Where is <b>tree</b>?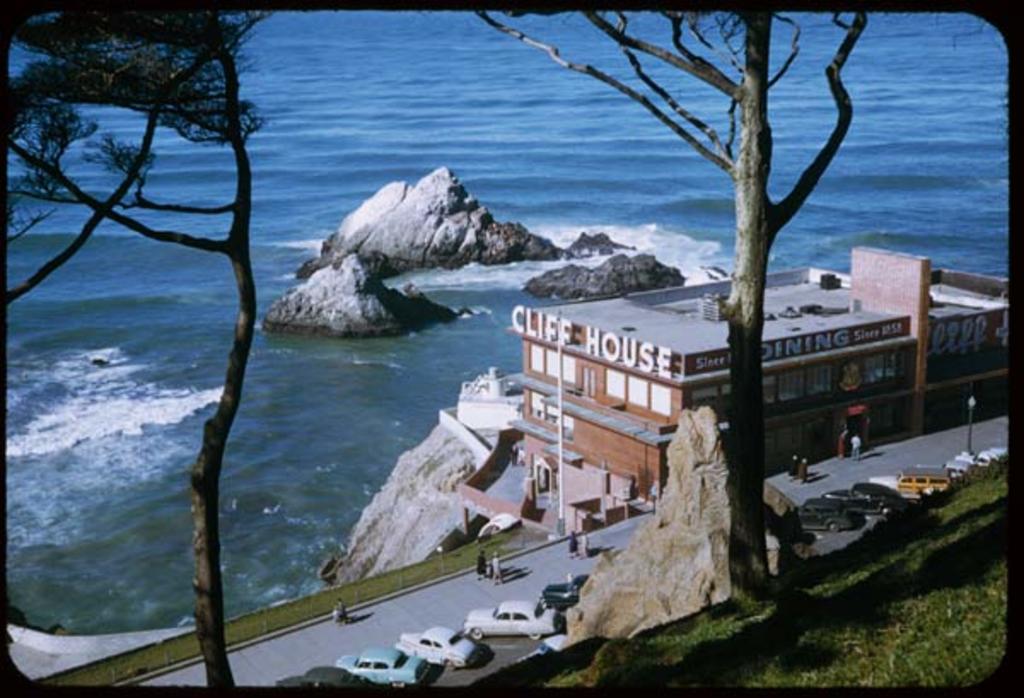
12:9:276:691.
